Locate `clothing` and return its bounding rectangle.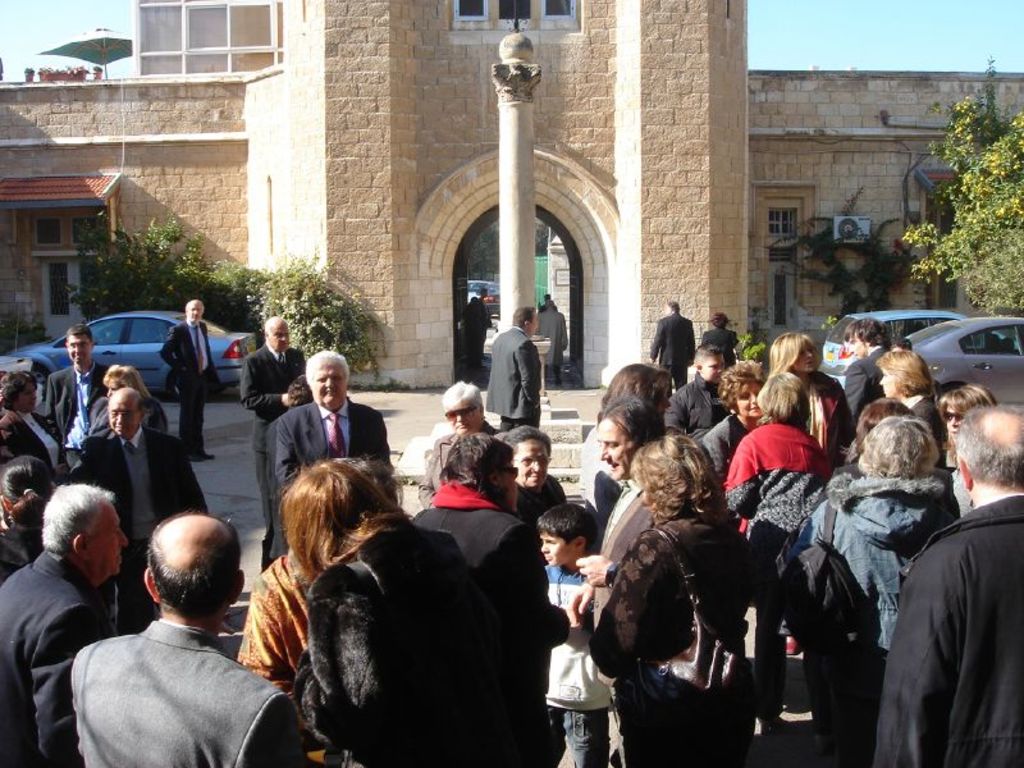
(left=265, top=397, right=394, bottom=566).
